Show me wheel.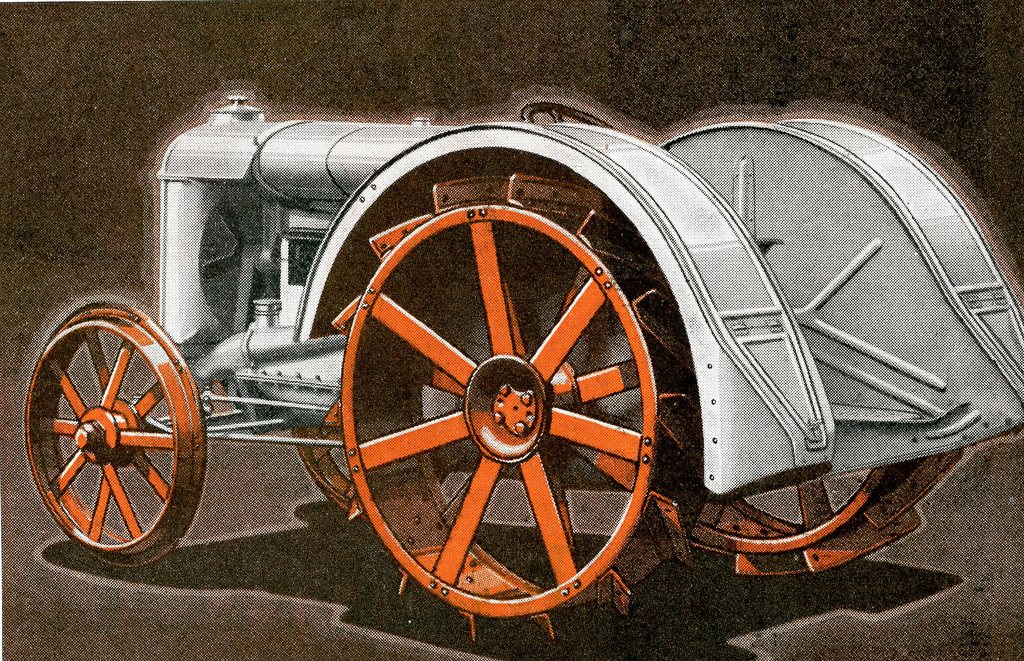
wheel is here: BBox(324, 173, 710, 643).
